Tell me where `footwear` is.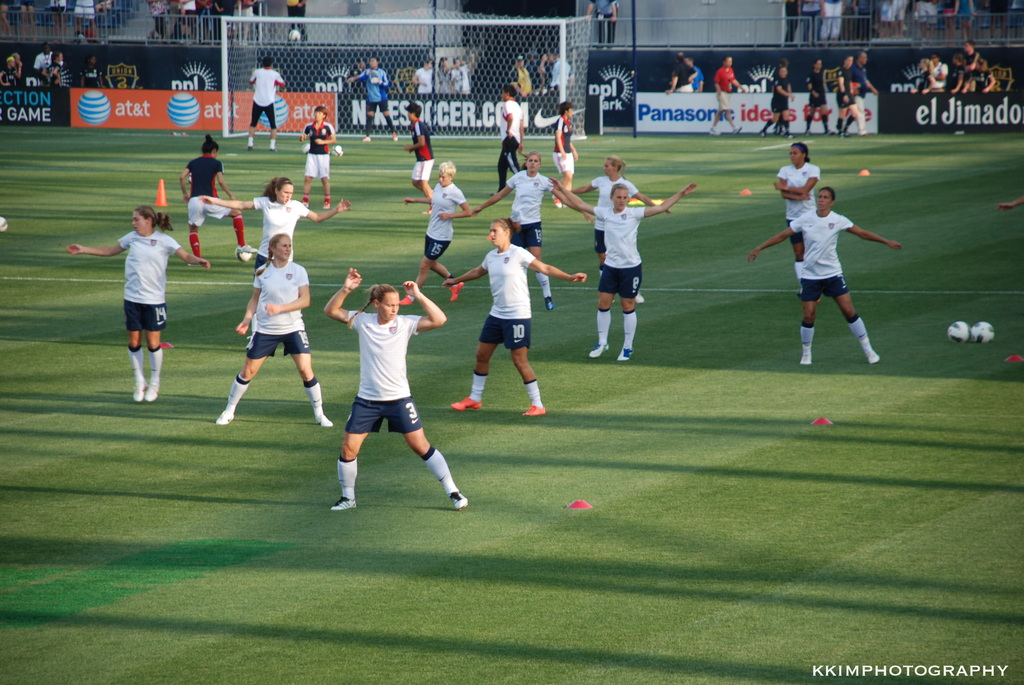
`footwear` is at BBox(544, 296, 554, 310).
